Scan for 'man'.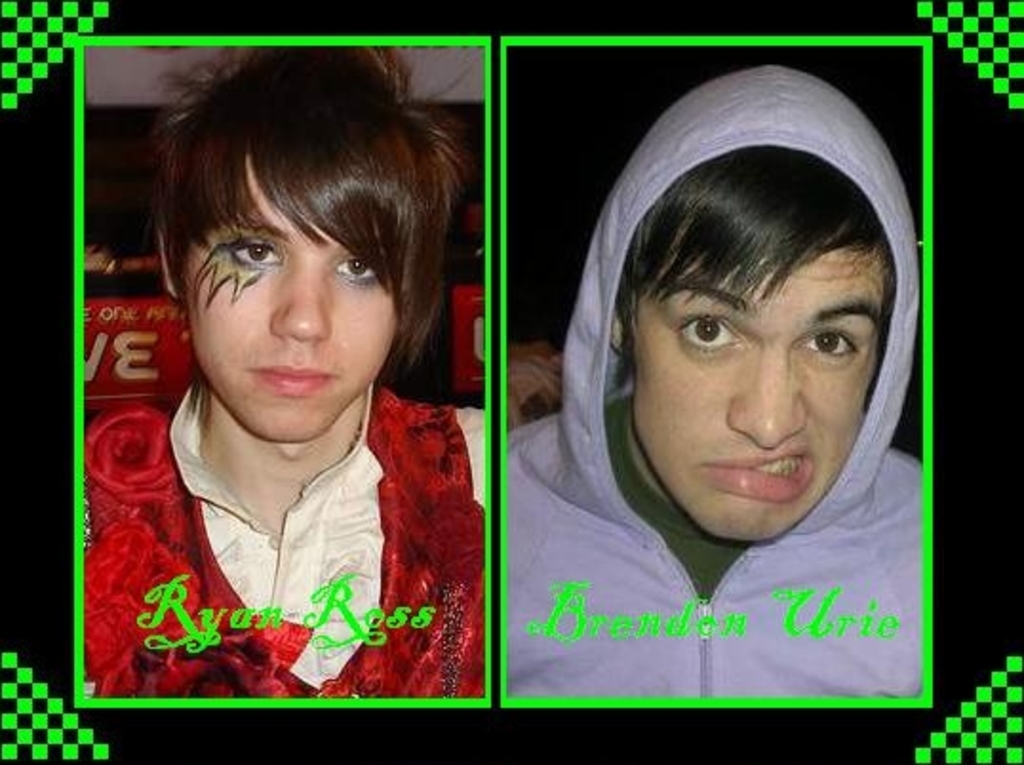
Scan result: x1=504, y1=61, x2=917, y2=698.
